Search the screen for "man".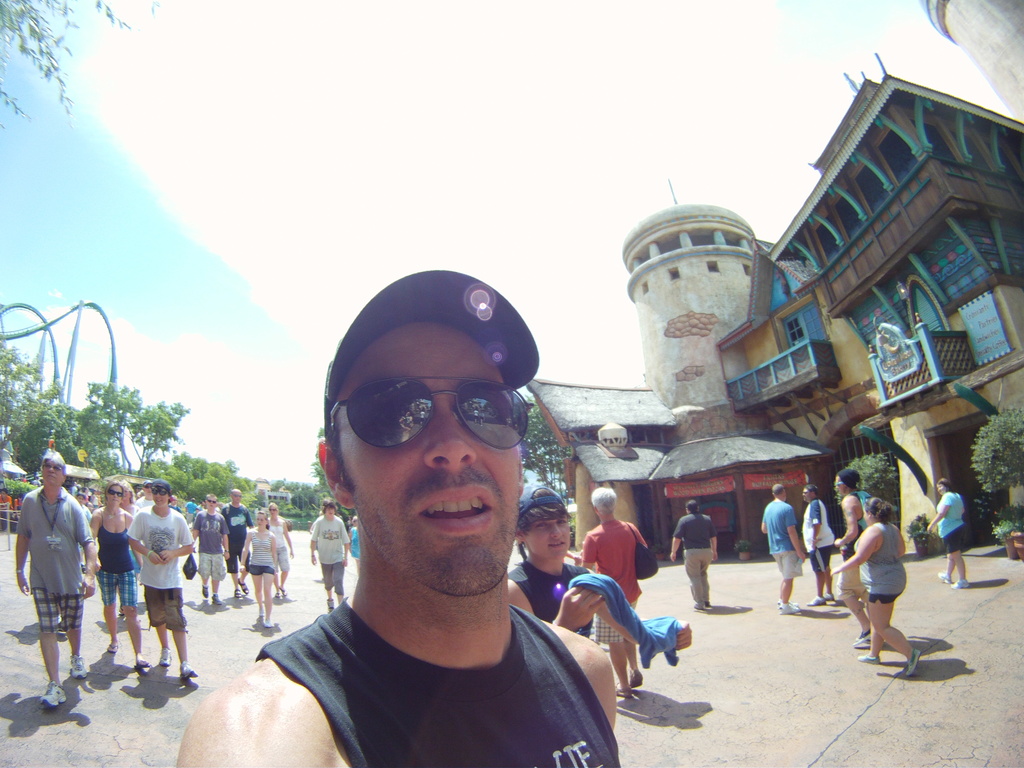
Found at locate(310, 495, 346, 612).
